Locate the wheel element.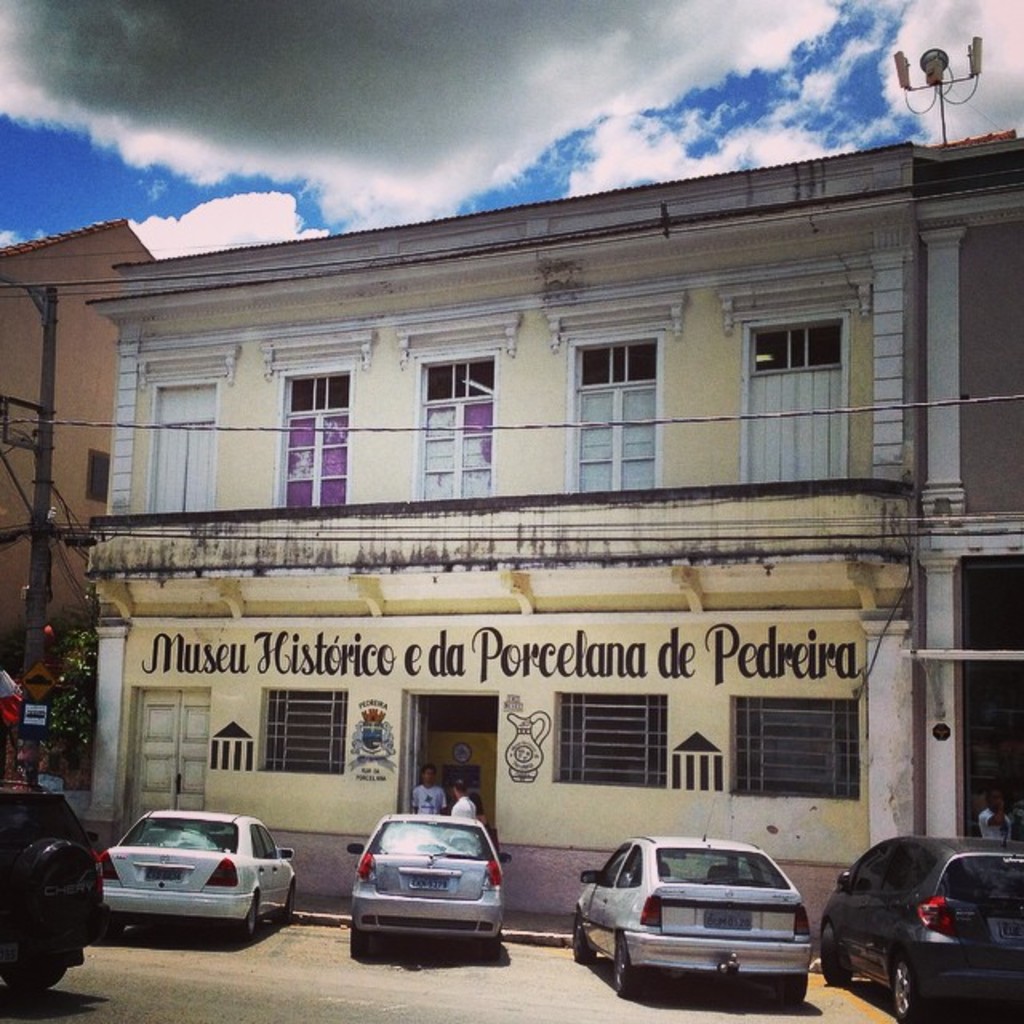
Element bbox: l=614, t=939, r=640, b=1000.
